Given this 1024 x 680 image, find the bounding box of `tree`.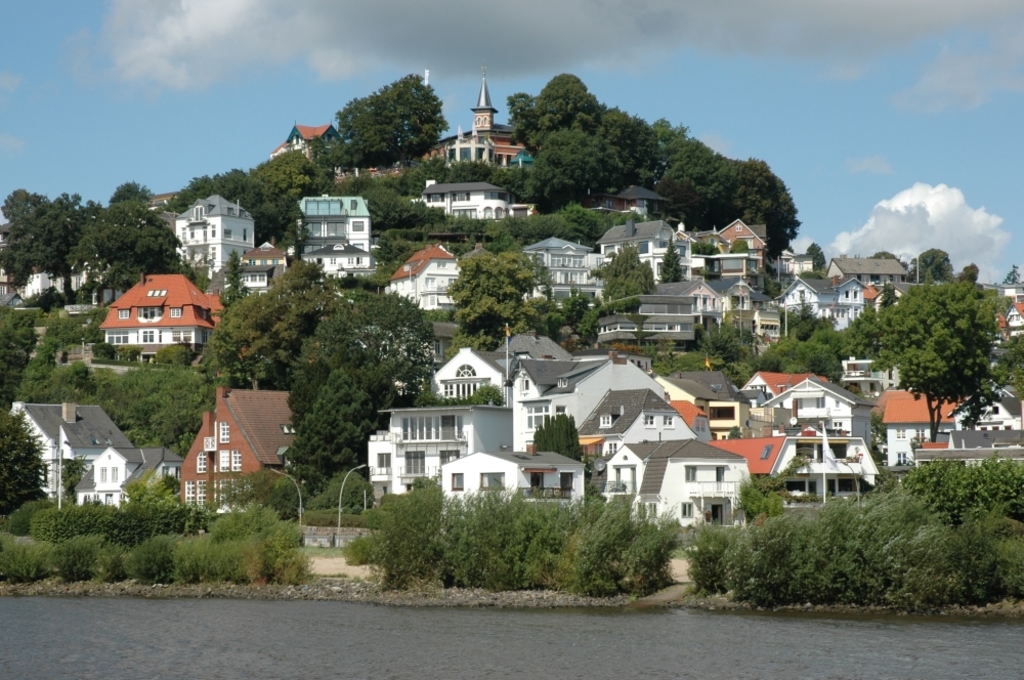
(left=76, top=200, right=174, bottom=290).
